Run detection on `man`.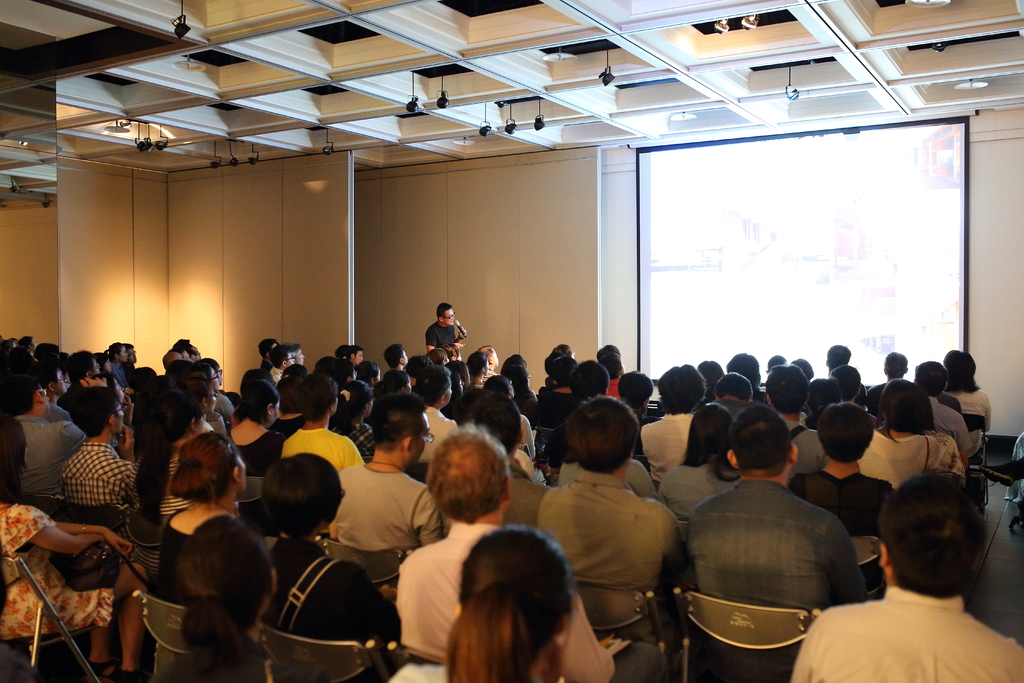
Result: (764,361,831,484).
